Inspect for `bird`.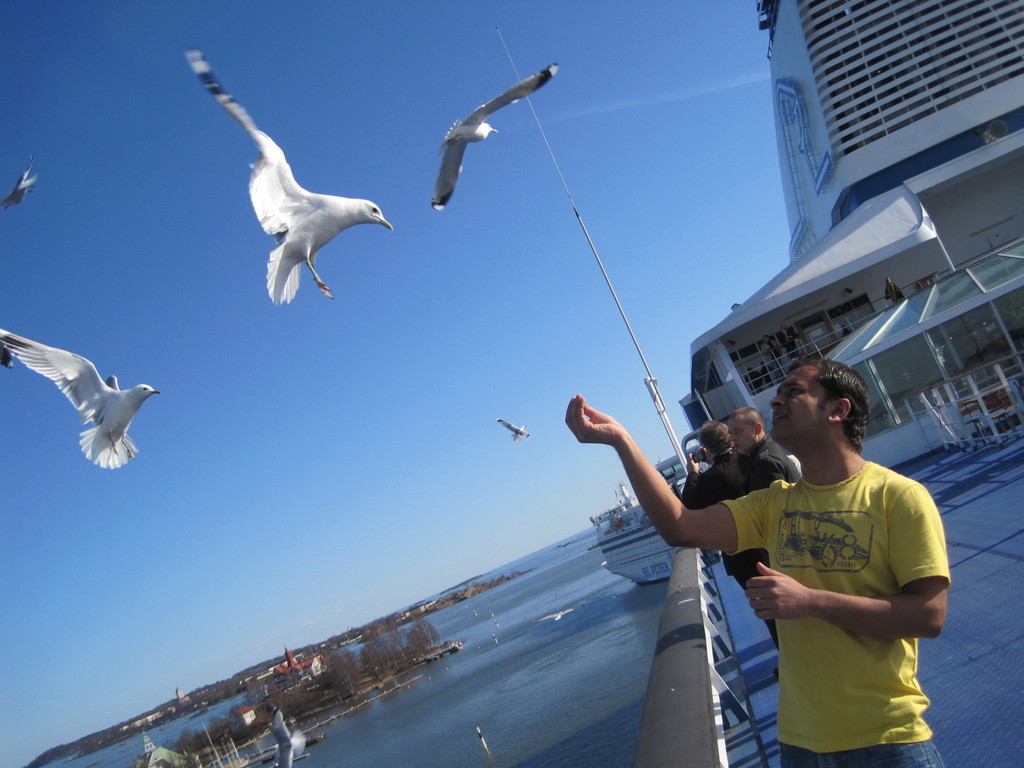
Inspection: 0 149 42 210.
